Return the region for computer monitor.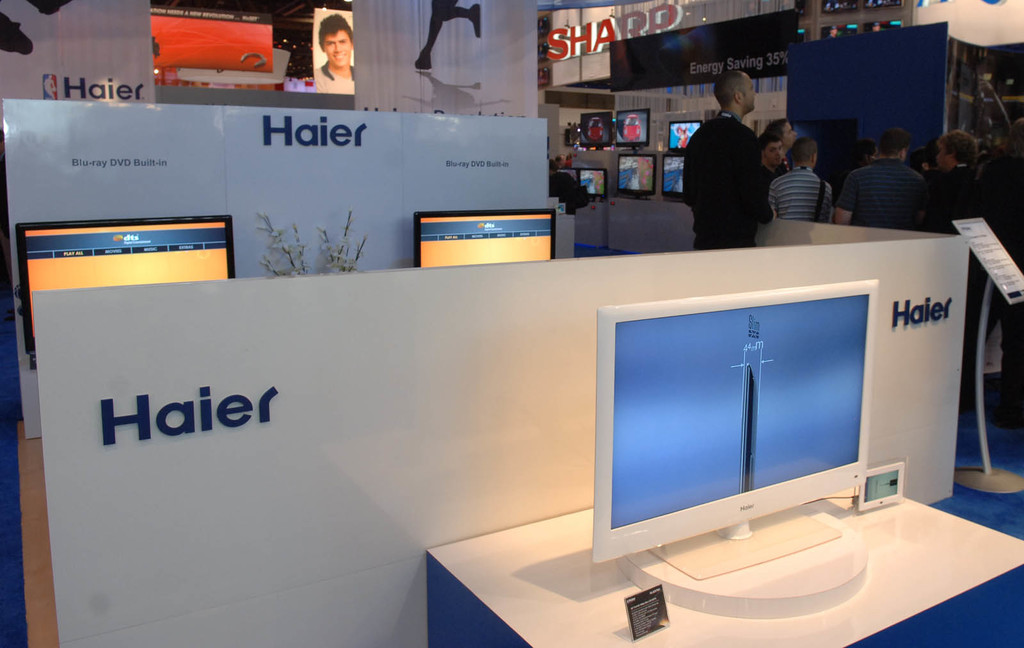
556/165/579/187.
